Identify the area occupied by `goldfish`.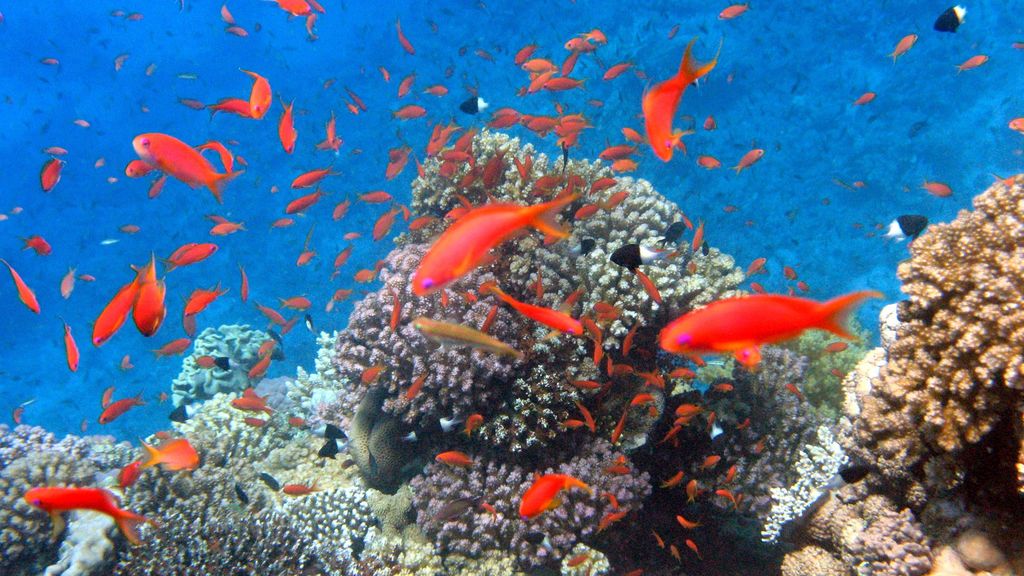
Area: locate(672, 399, 702, 416).
